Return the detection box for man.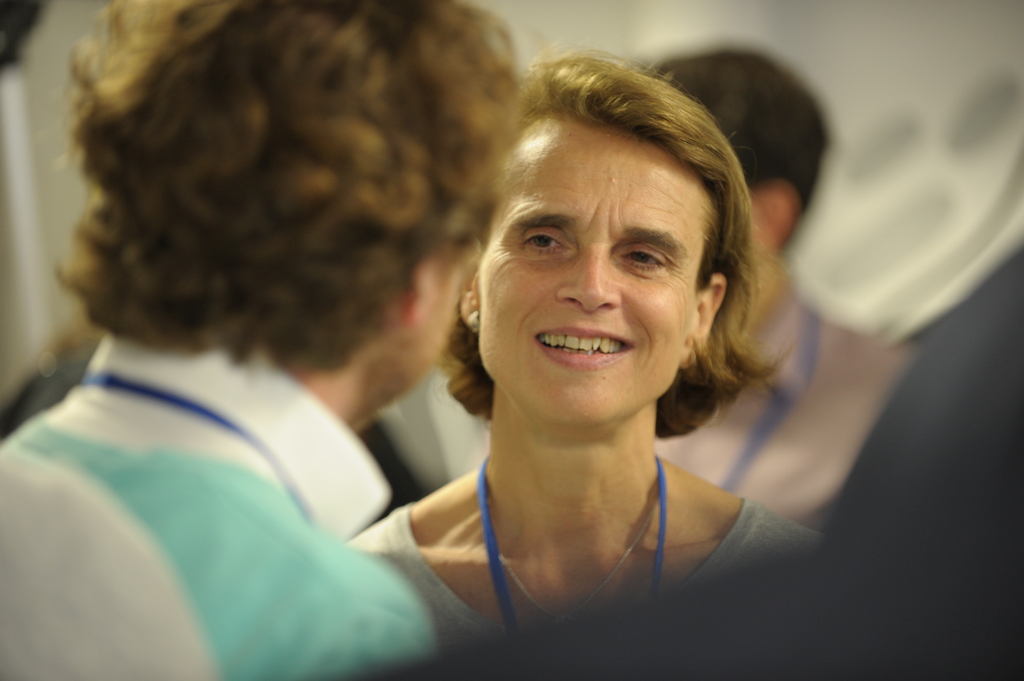
0:0:535:680.
